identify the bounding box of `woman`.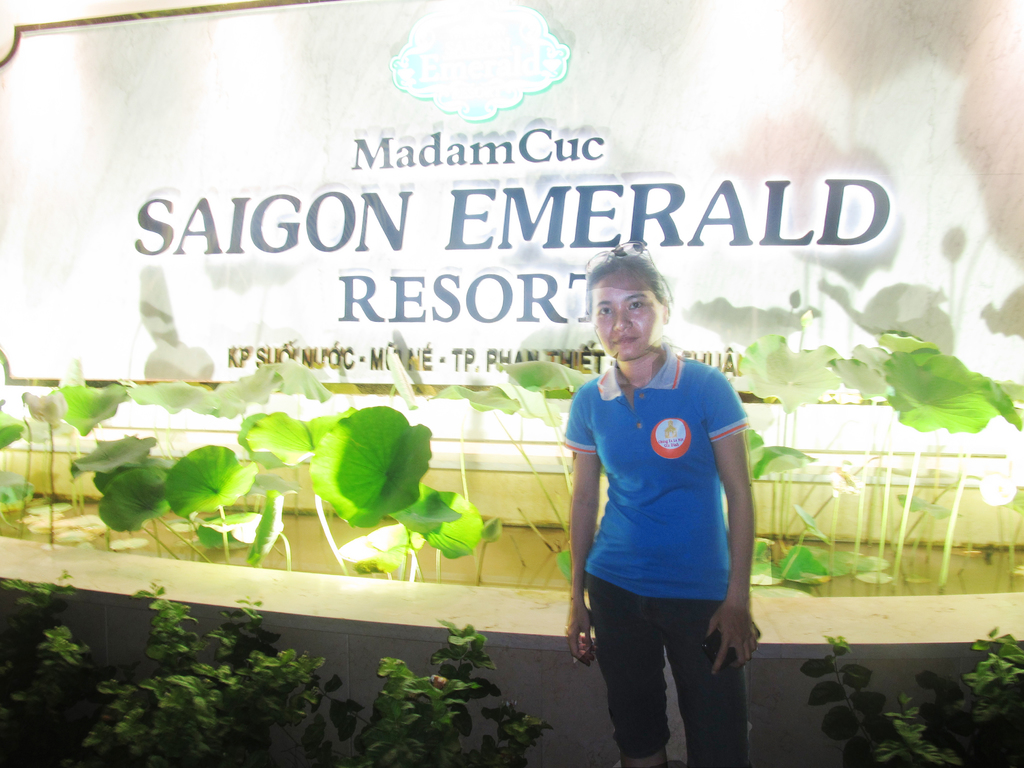
x1=553 y1=230 x2=762 y2=762.
